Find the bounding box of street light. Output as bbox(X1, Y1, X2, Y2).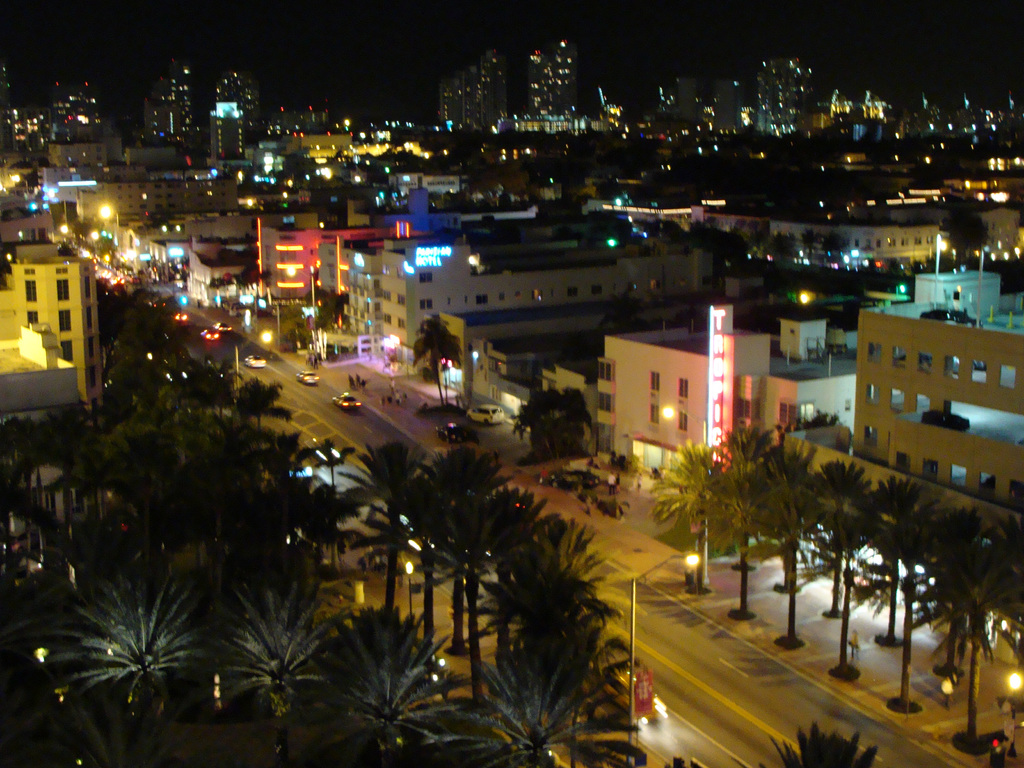
bbox(327, 446, 342, 498).
